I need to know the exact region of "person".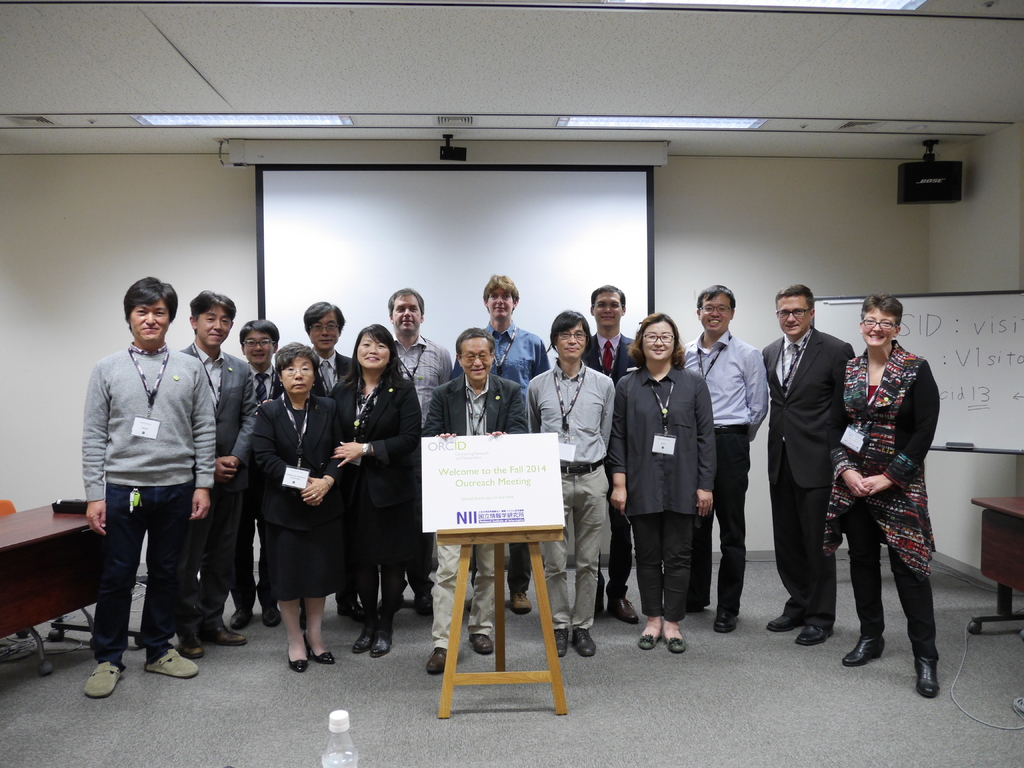
Region: {"left": 427, "top": 330, "right": 539, "bottom": 675}.
